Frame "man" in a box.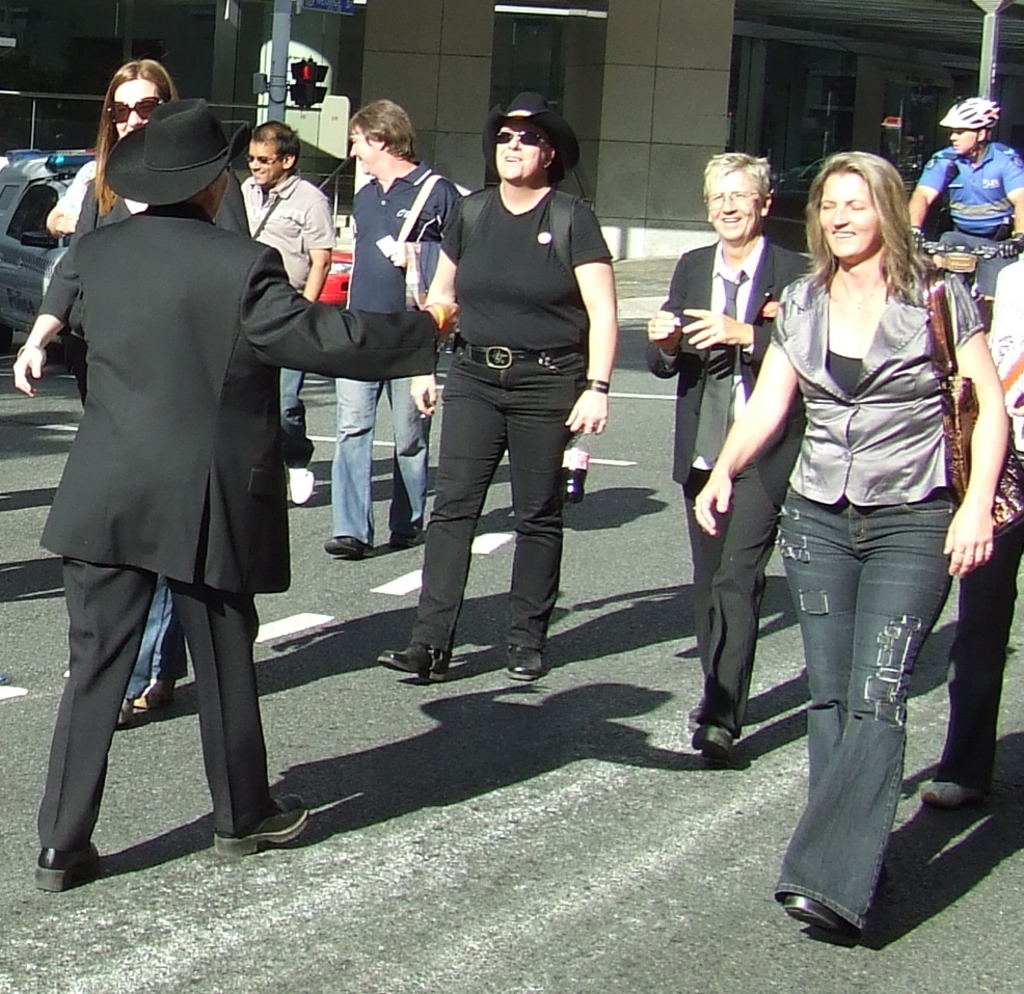
select_region(393, 65, 628, 676).
